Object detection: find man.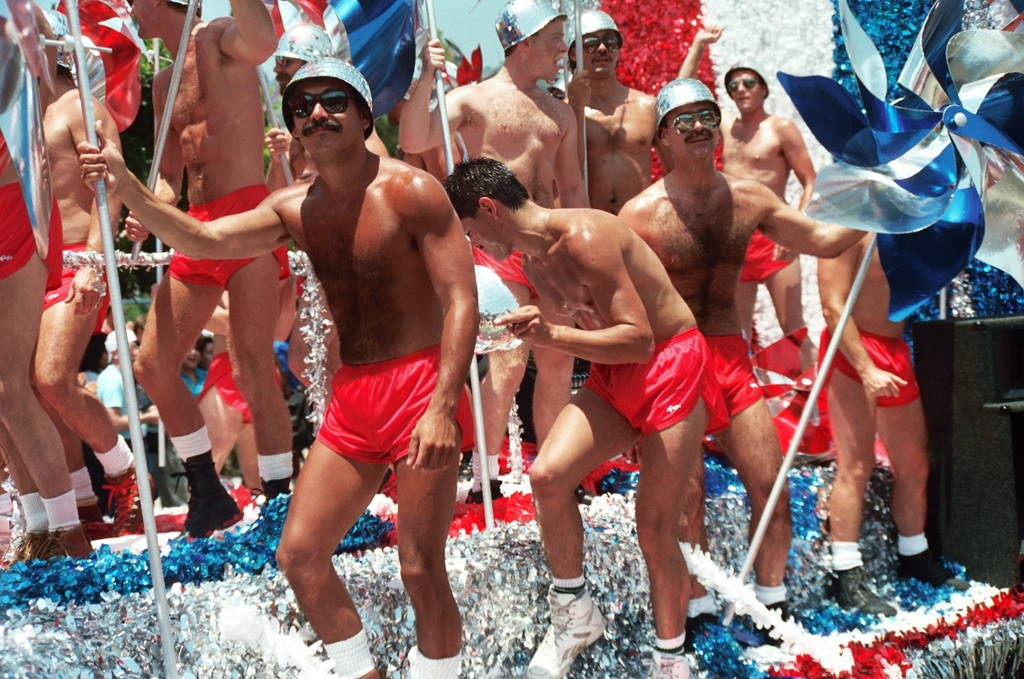
{"x1": 555, "y1": 11, "x2": 652, "y2": 212}.
